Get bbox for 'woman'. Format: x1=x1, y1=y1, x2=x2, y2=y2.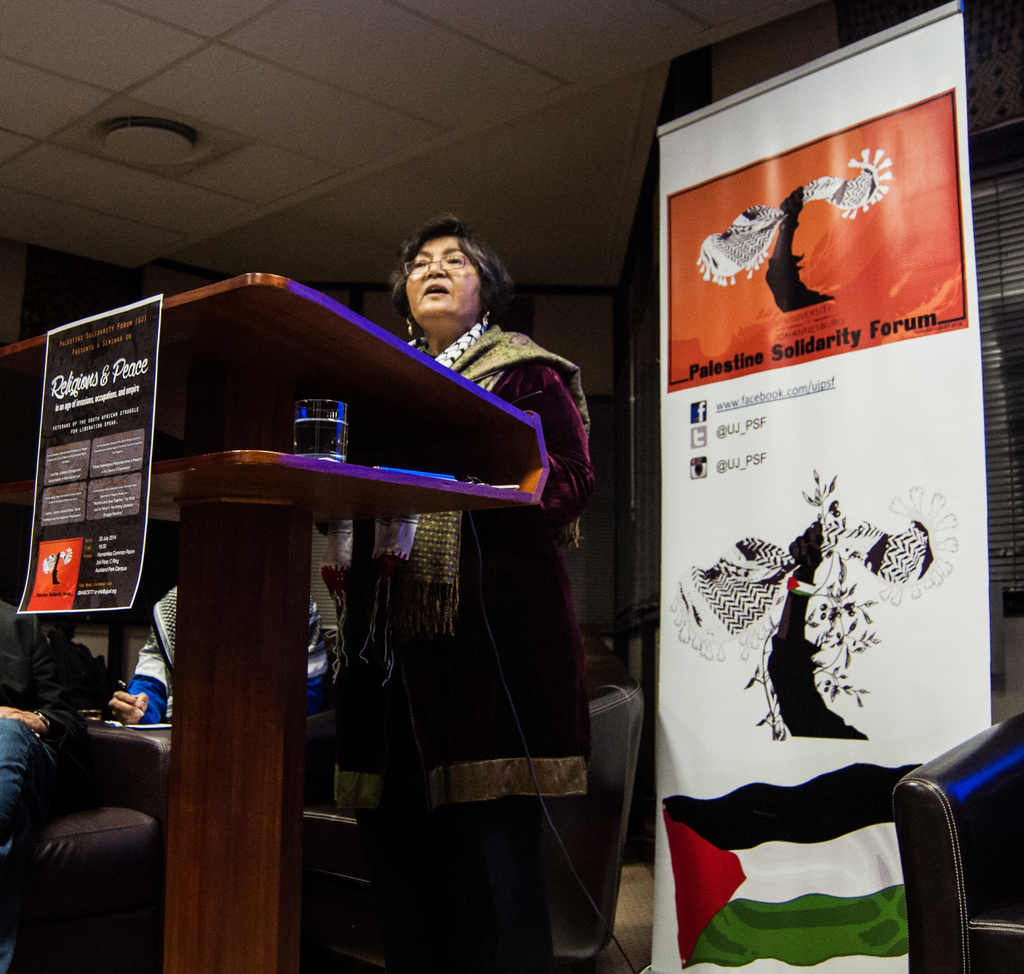
x1=324, y1=190, x2=598, y2=869.
